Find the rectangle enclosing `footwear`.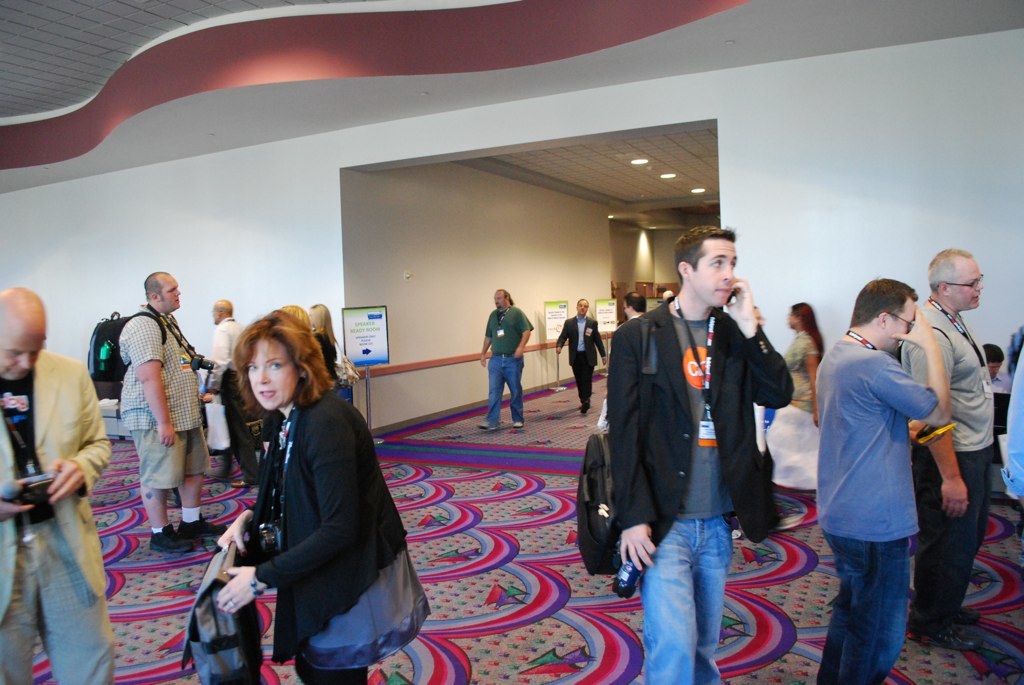
175 513 226 537.
